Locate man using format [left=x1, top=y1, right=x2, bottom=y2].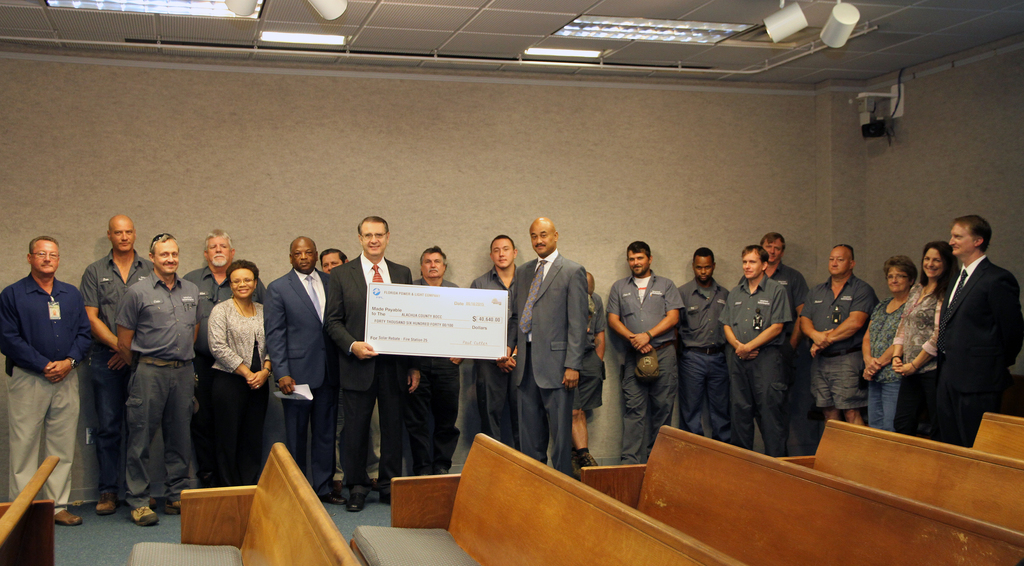
[left=177, top=225, right=270, bottom=493].
